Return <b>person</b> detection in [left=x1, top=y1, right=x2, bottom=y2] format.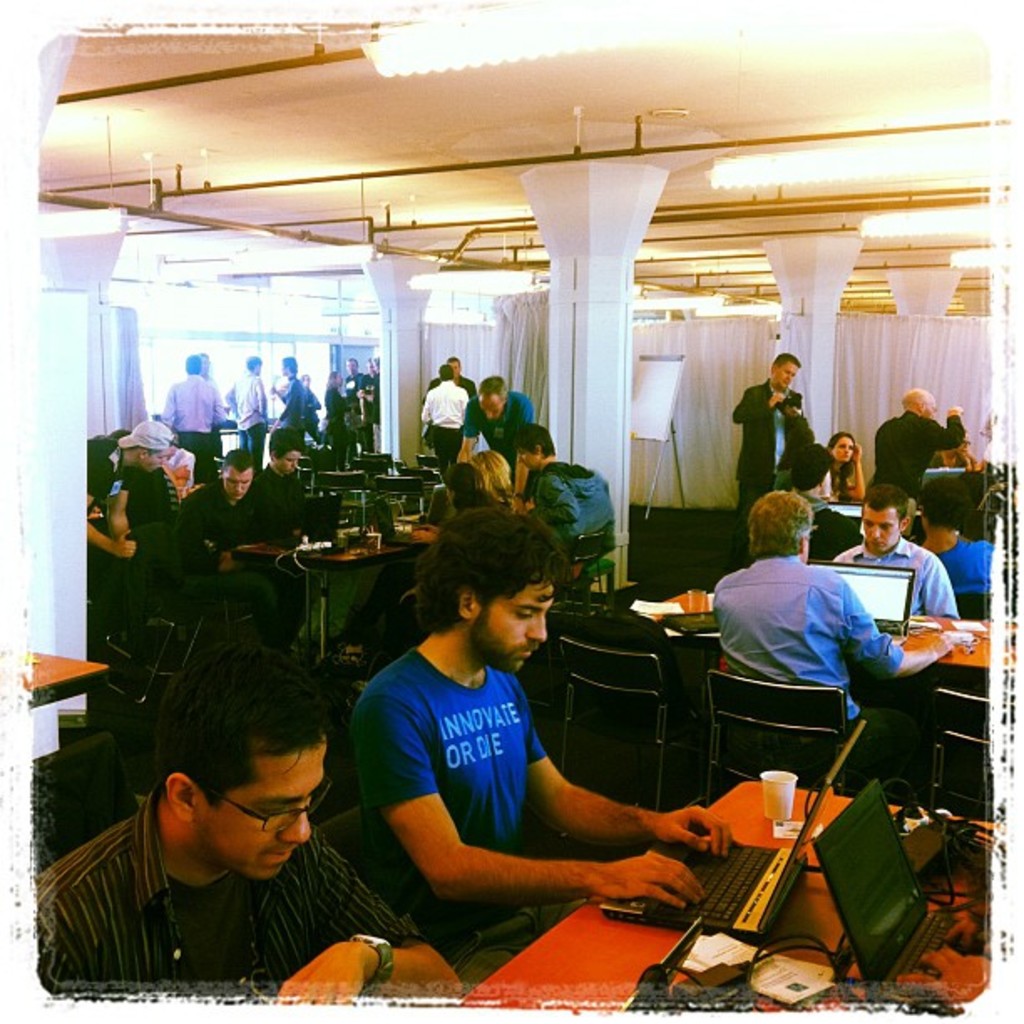
[left=699, top=479, right=975, bottom=786].
